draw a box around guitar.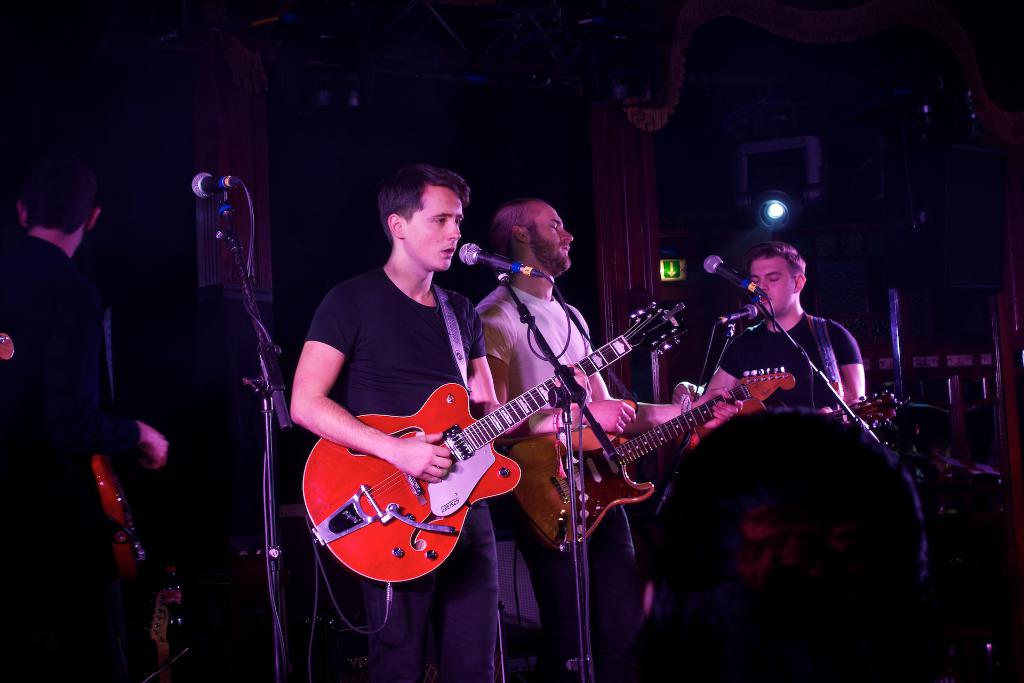
502/370/799/552.
